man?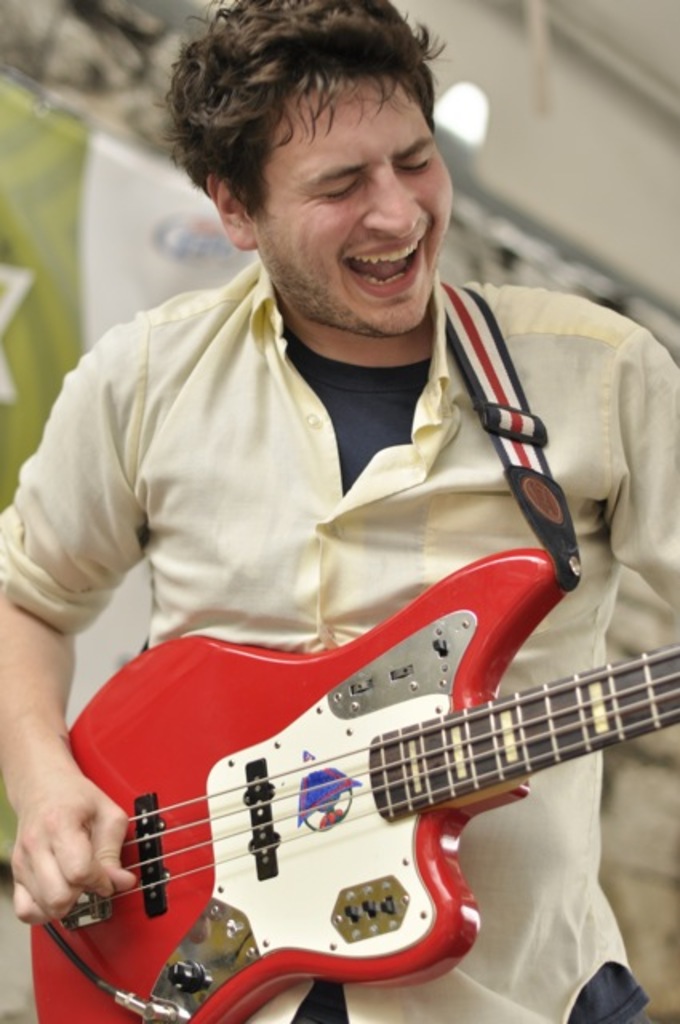
{"x1": 0, "y1": 0, "x2": 678, "y2": 1022}
